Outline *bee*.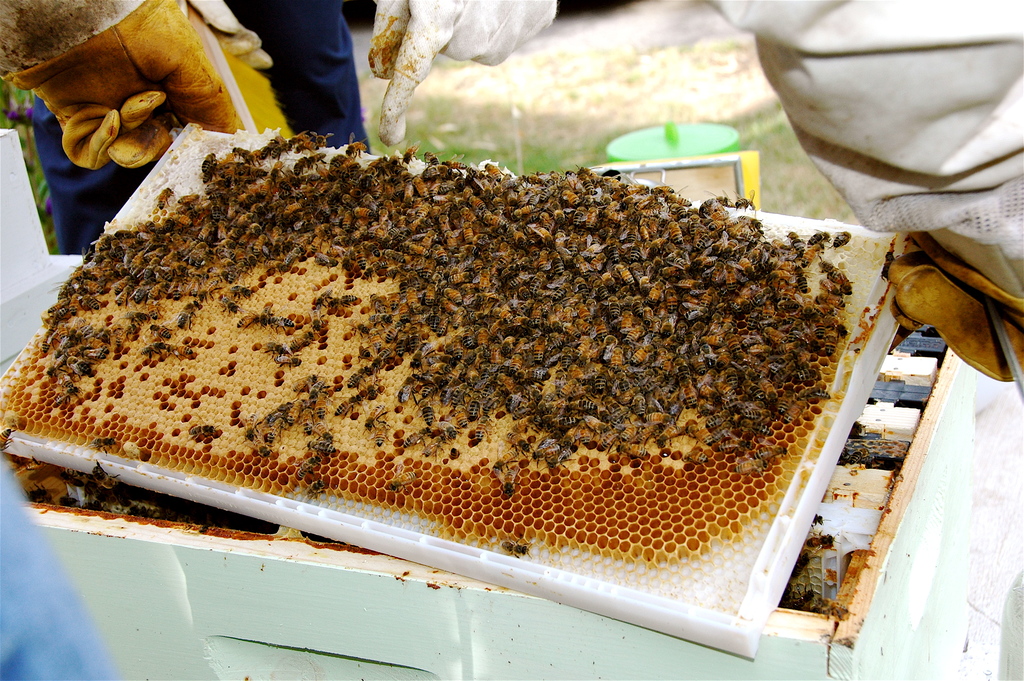
Outline: [left=824, top=260, right=850, bottom=291].
